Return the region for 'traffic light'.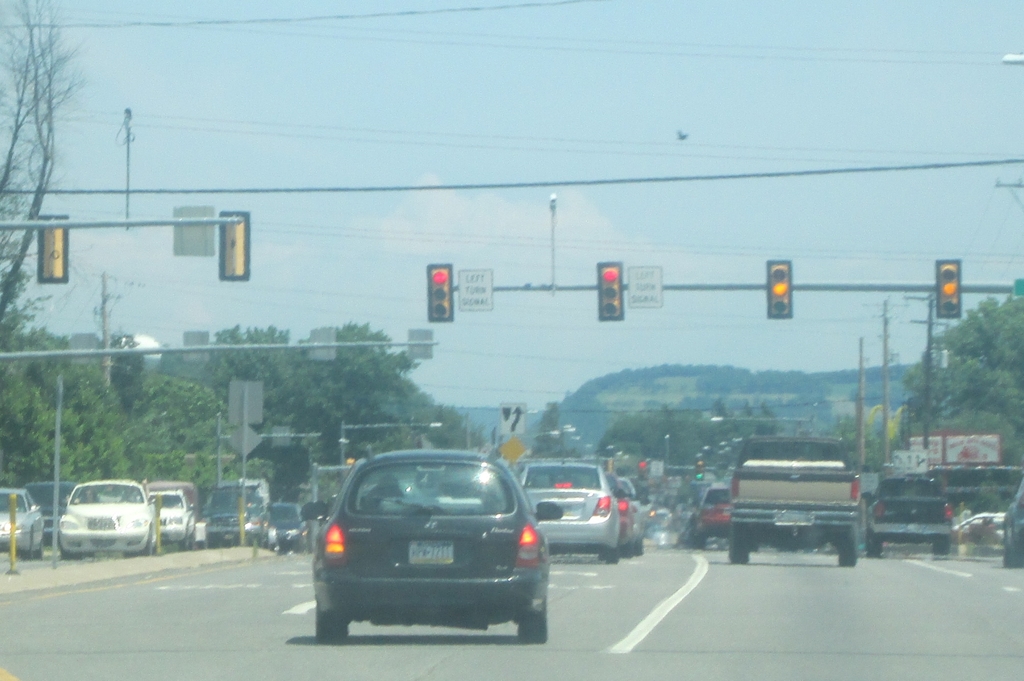
38 213 70 285.
